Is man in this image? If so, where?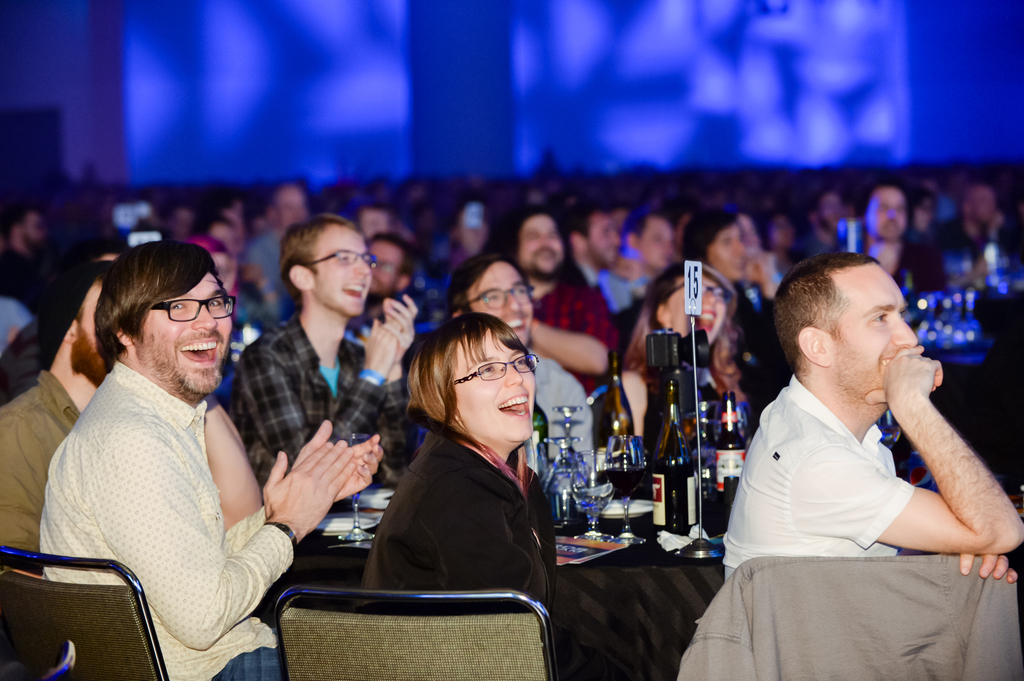
Yes, at 239/214/415/482.
